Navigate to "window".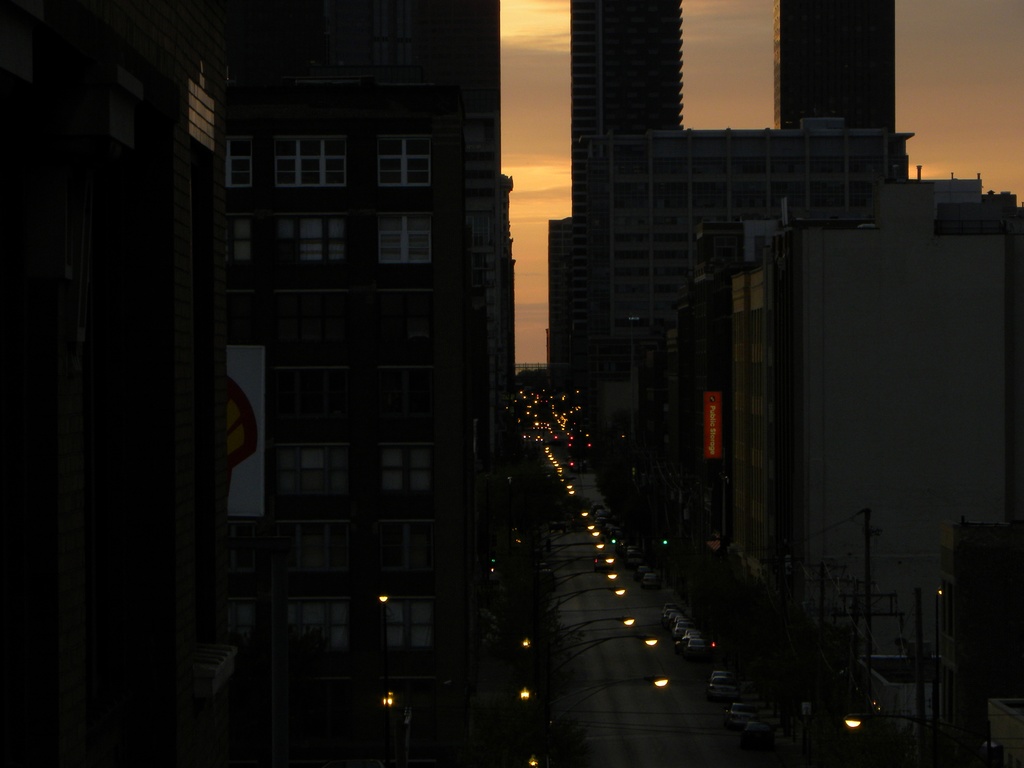
Navigation target: box=[377, 214, 433, 266].
